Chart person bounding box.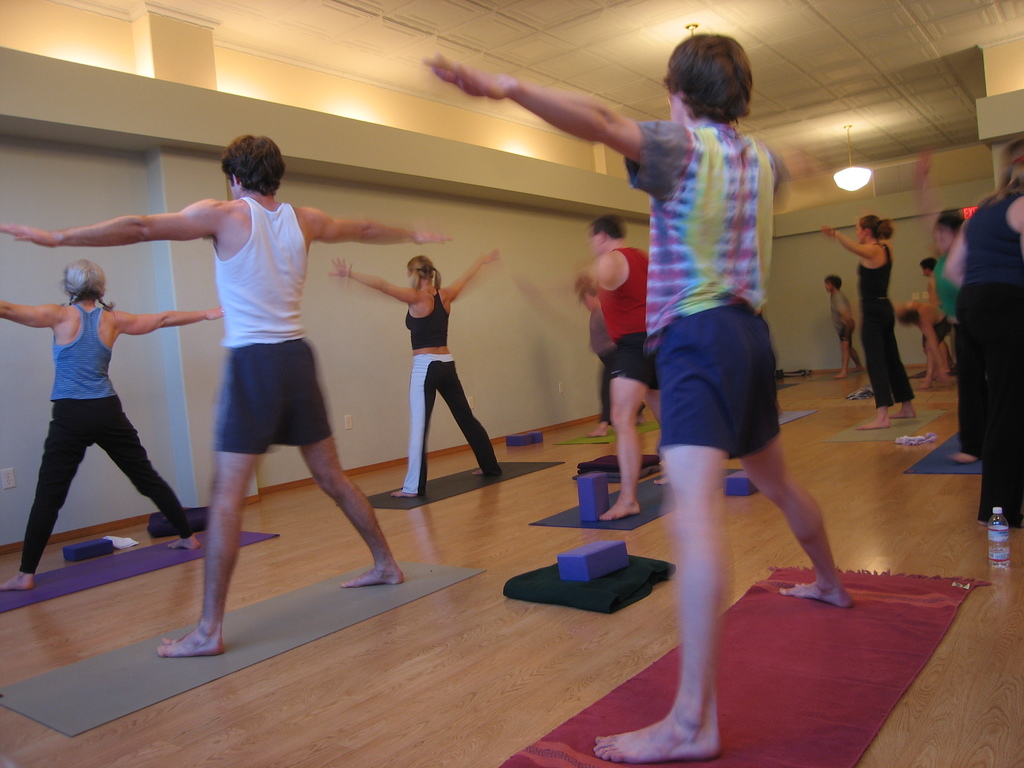
Charted: (left=929, top=208, right=962, bottom=321).
